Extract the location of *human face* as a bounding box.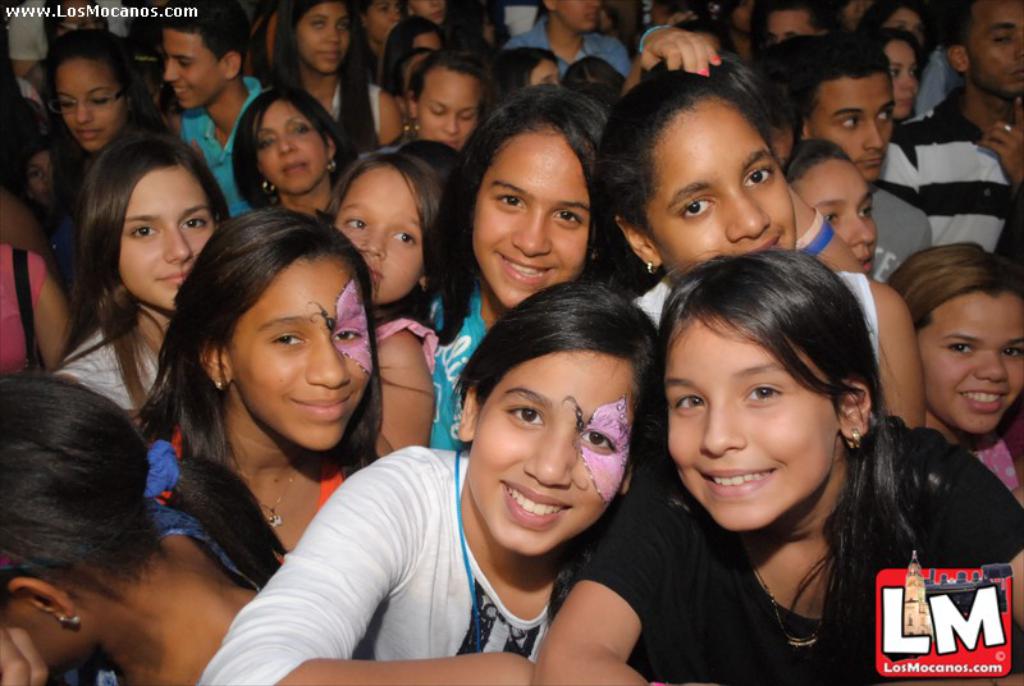
bbox(972, 5, 1023, 101).
